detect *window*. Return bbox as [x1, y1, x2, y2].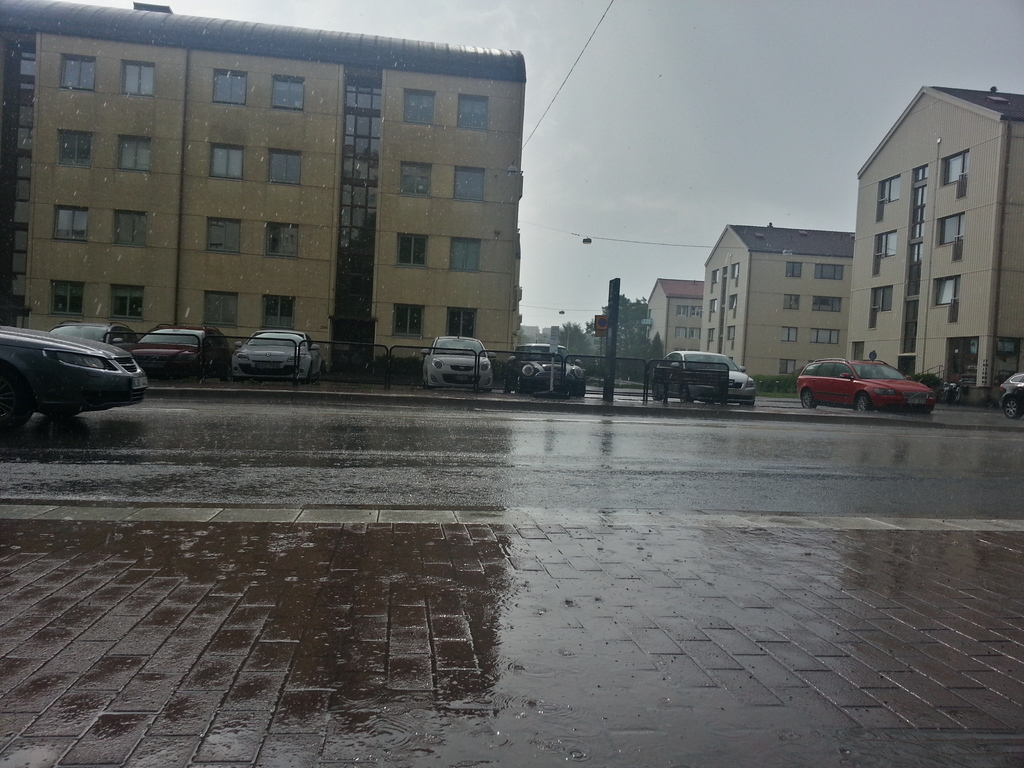
[109, 211, 148, 249].
